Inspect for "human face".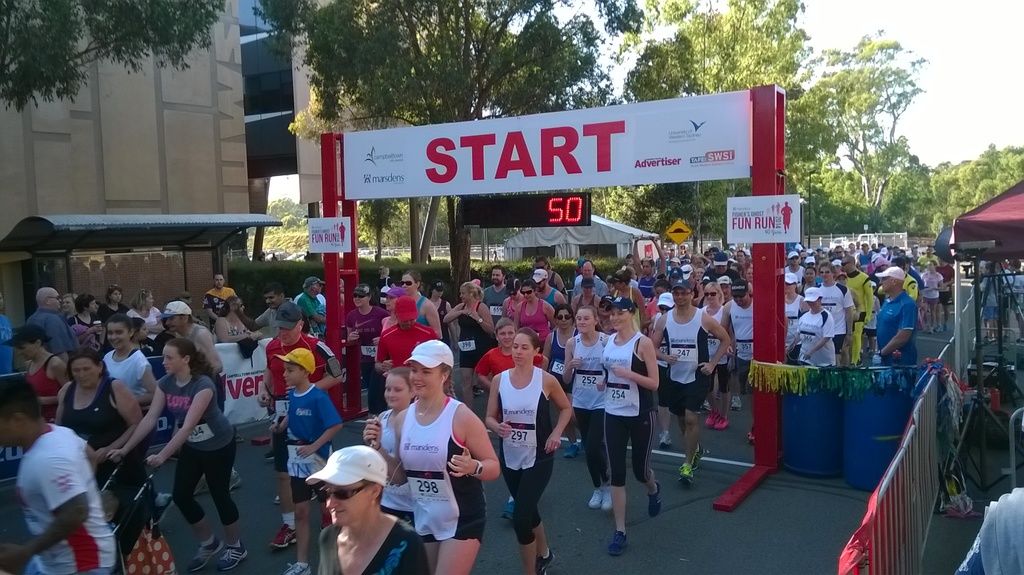
Inspection: 70 357 101 391.
